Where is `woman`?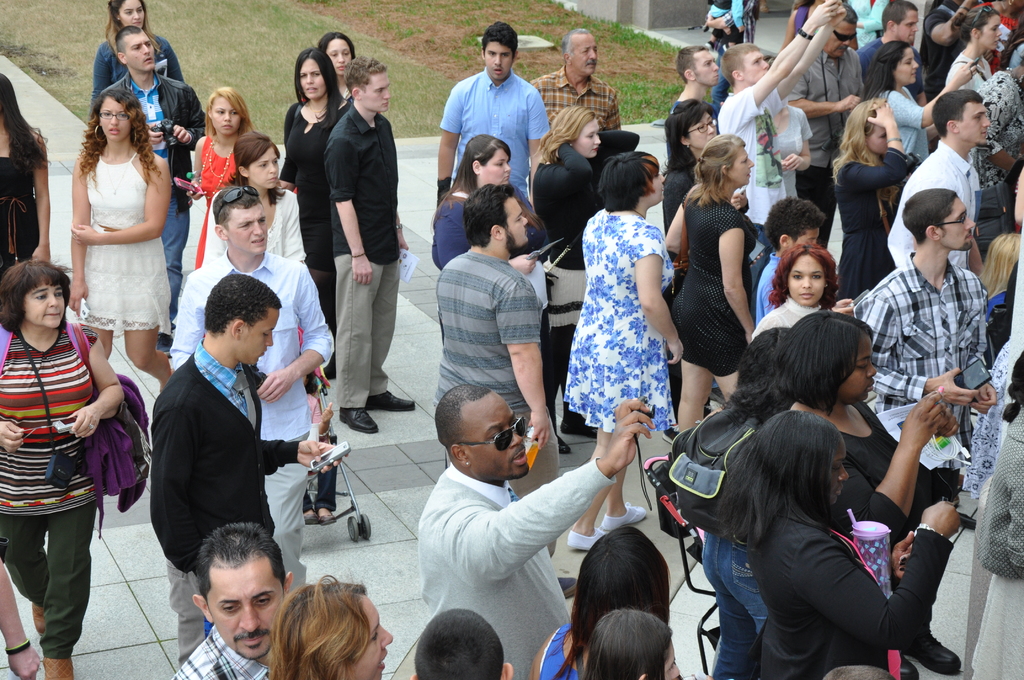
bbox=(0, 261, 123, 679).
